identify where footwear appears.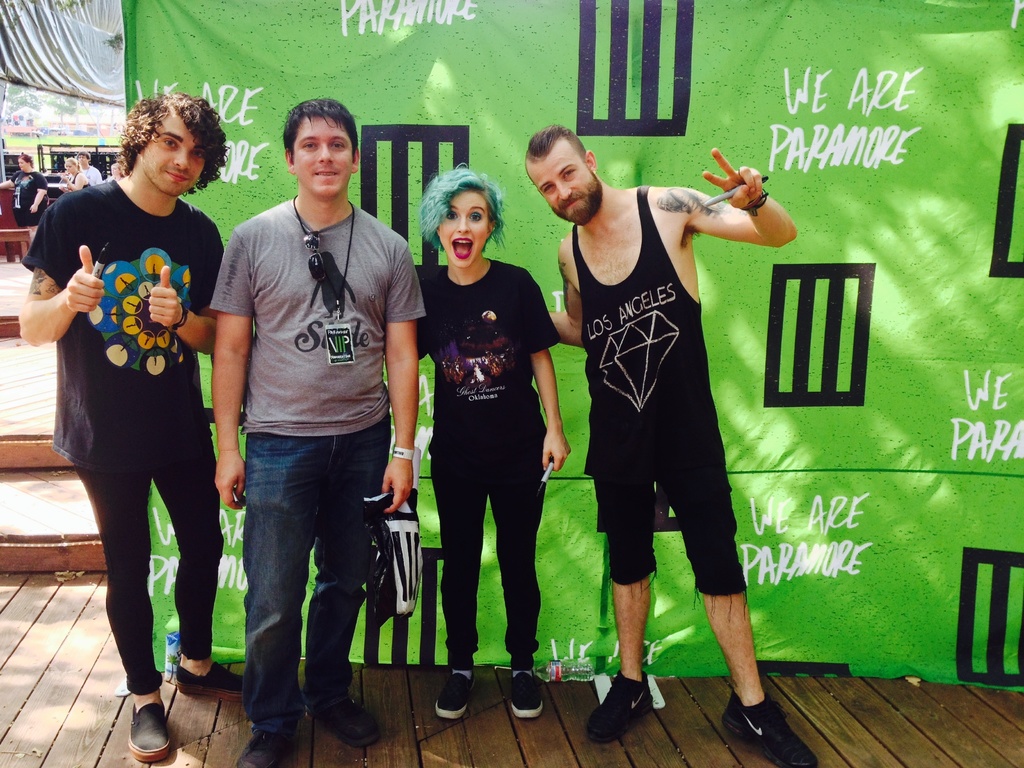
Appears at bbox(588, 671, 671, 748).
